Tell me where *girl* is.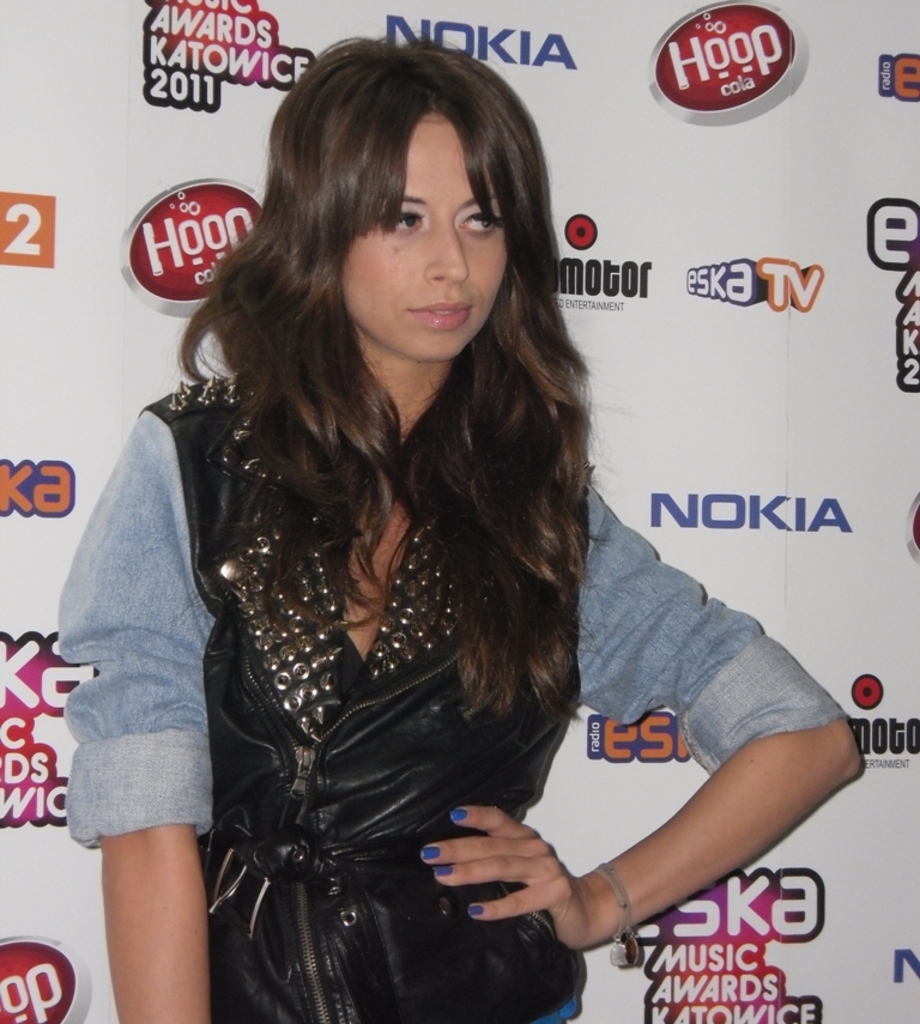
*girl* is at (x1=54, y1=24, x2=866, y2=1023).
